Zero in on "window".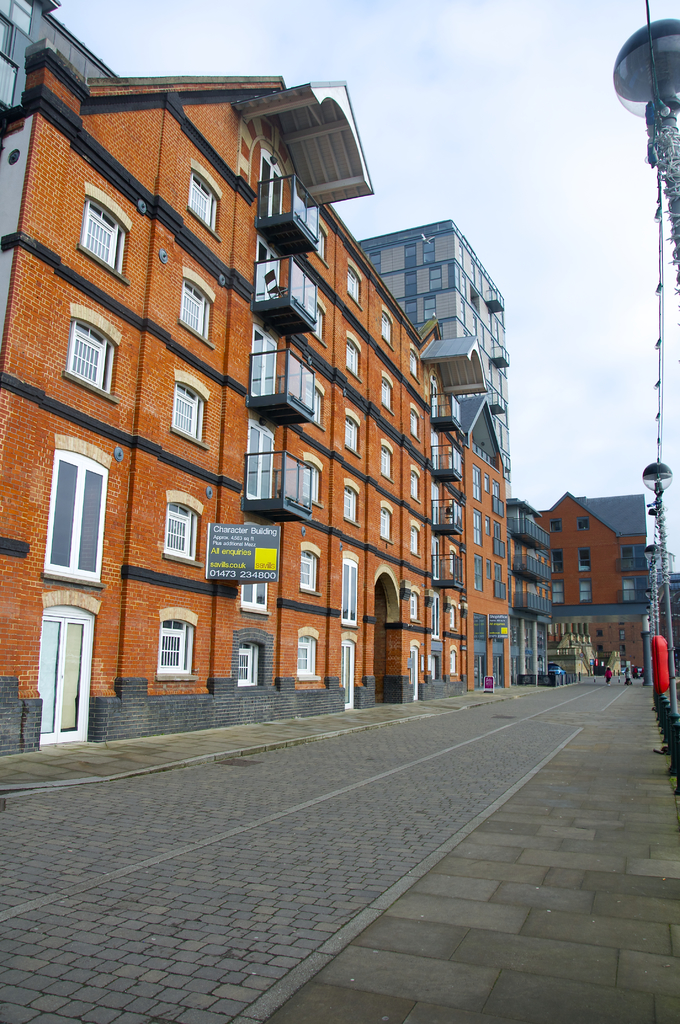
Zeroed in: [407, 342, 423, 384].
